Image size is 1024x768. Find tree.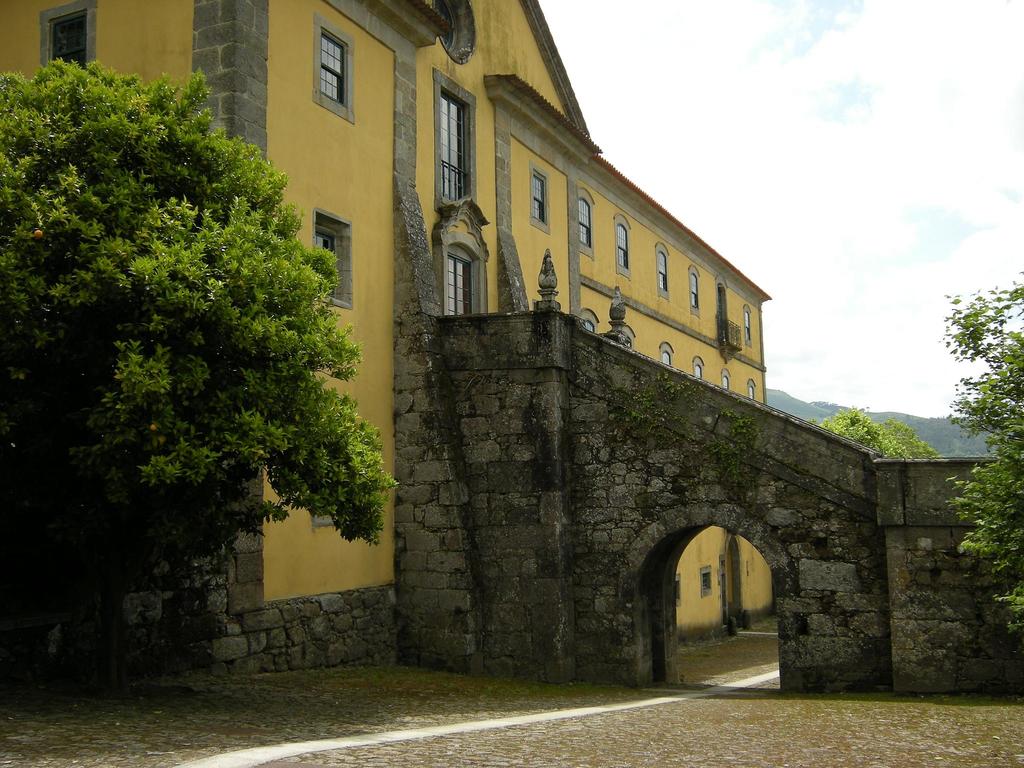
{"x1": 943, "y1": 268, "x2": 1023, "y2": 634}.
